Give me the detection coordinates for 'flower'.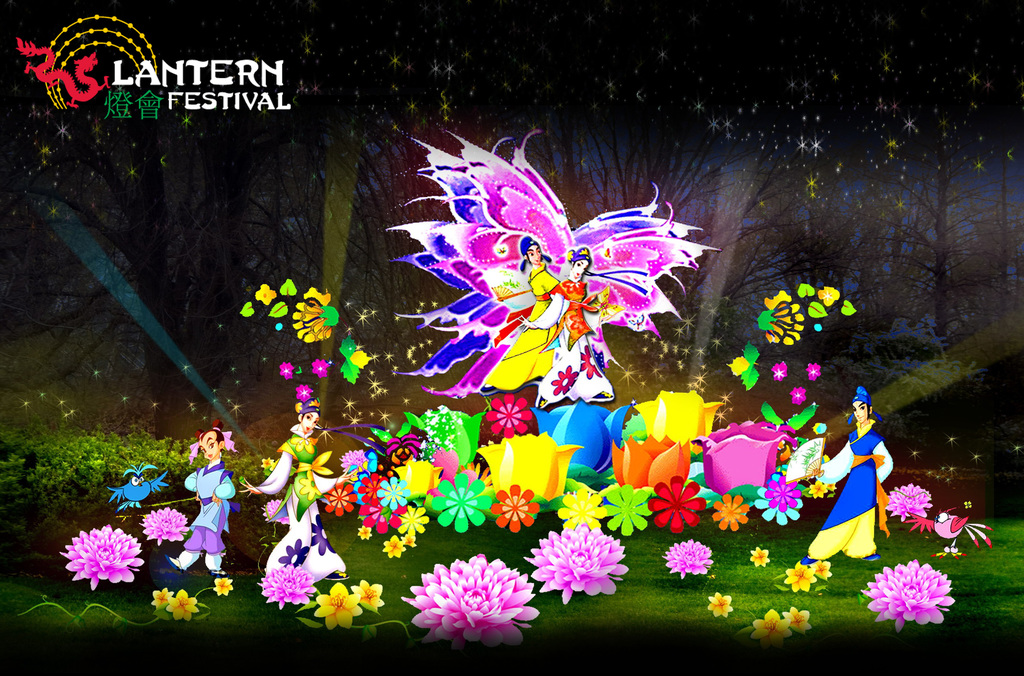
{"x1": 808, "y1": 554, "x2": 836, "y2": 579}.
